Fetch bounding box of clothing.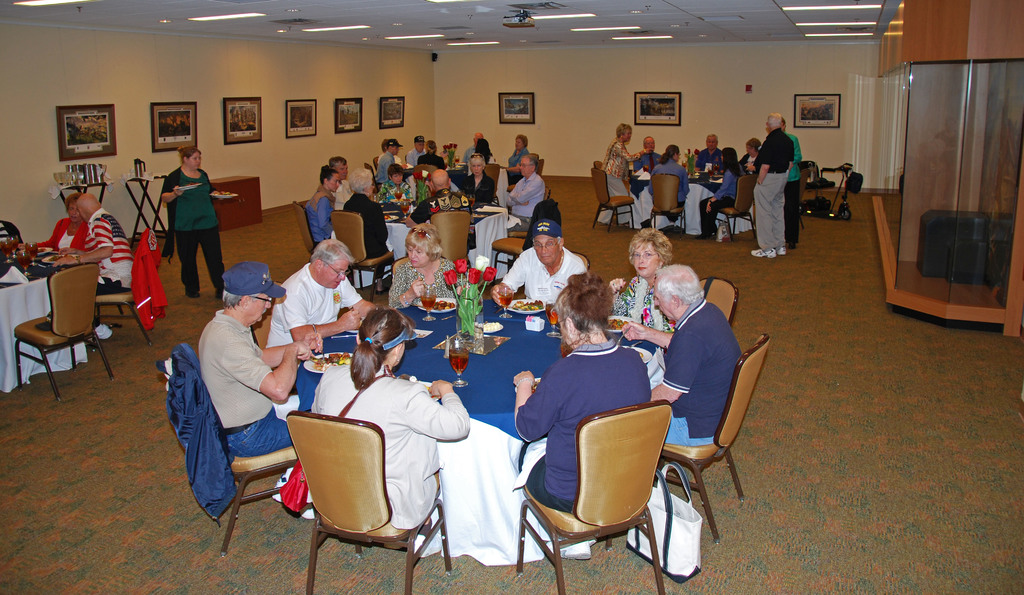
Bbox: 405,144,426,165.
